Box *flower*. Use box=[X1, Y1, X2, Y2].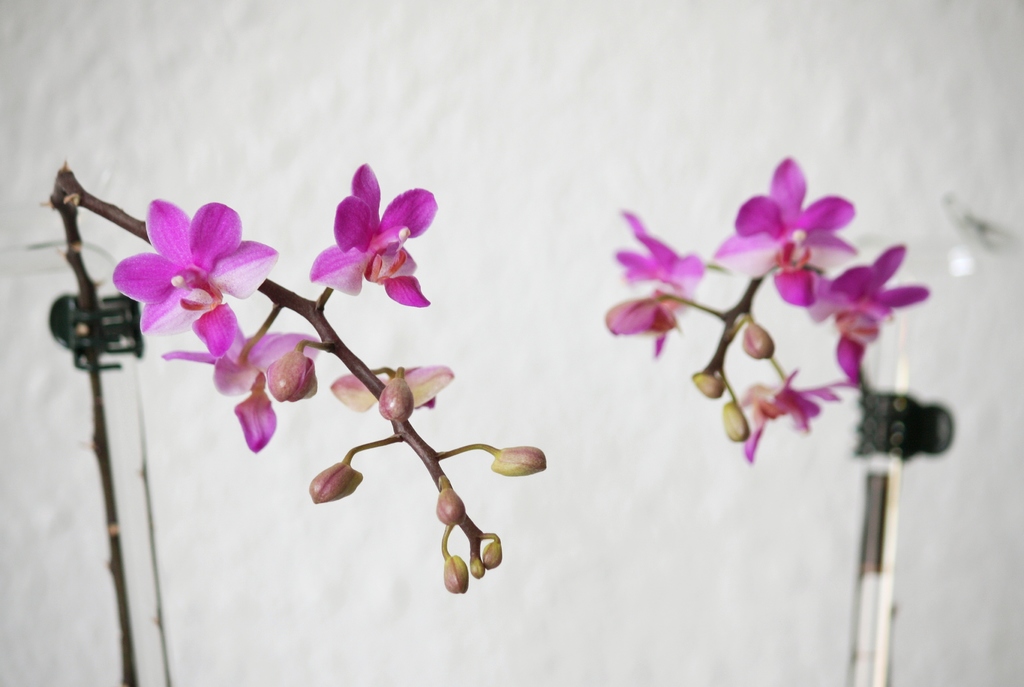
box=[92, 182, 265, 346].
